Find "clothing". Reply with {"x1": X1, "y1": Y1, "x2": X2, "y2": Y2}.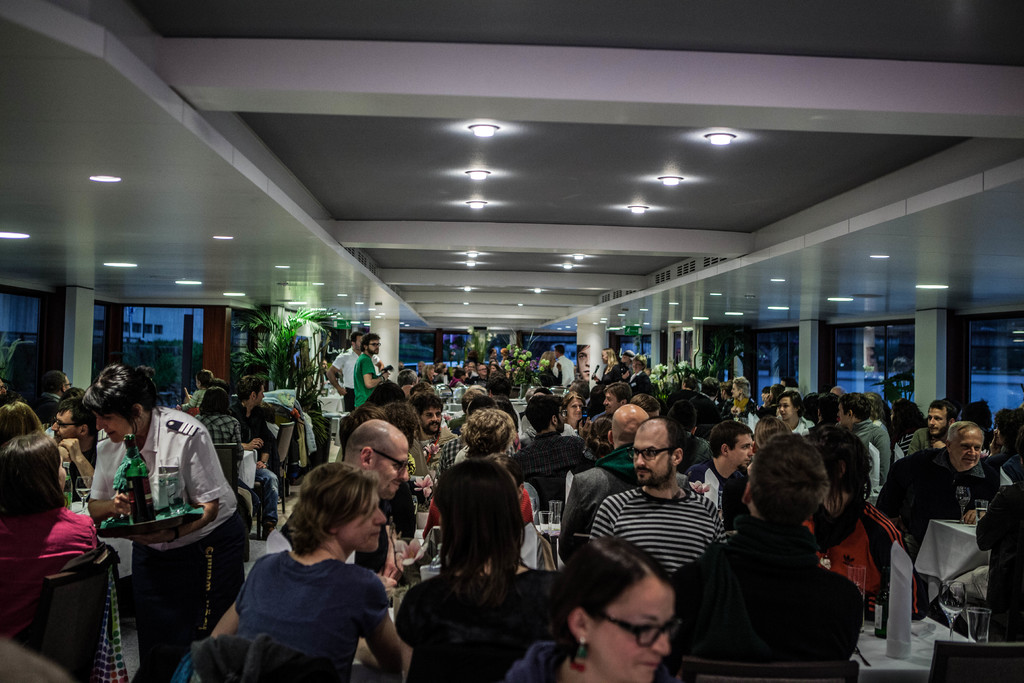
{"x1": 507, "y1": 639, "x2": 675, "y2": 682}.
